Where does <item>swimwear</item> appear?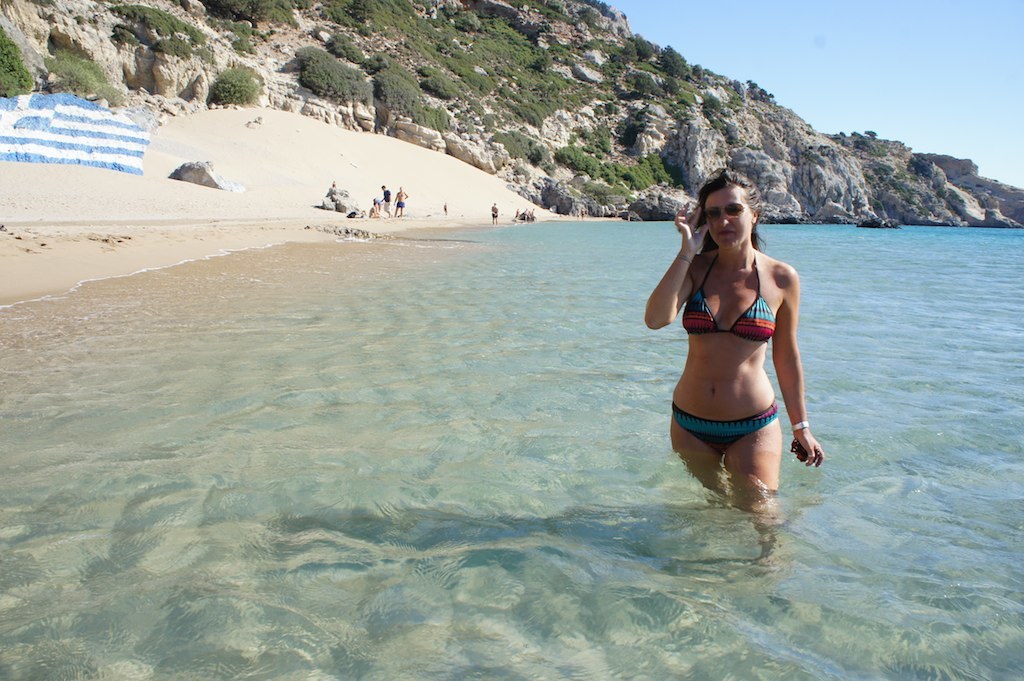
Appears at box(394, 200, 407, 210).
